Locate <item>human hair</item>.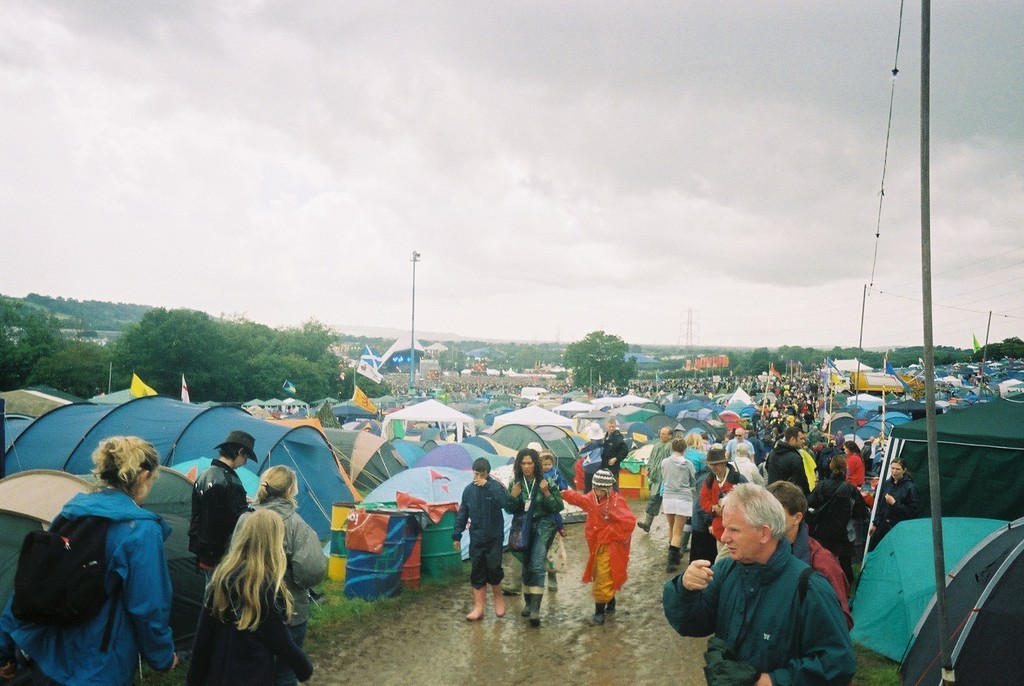
Bounding box: [x1=719, y1=477, x2=783, y2=534].
